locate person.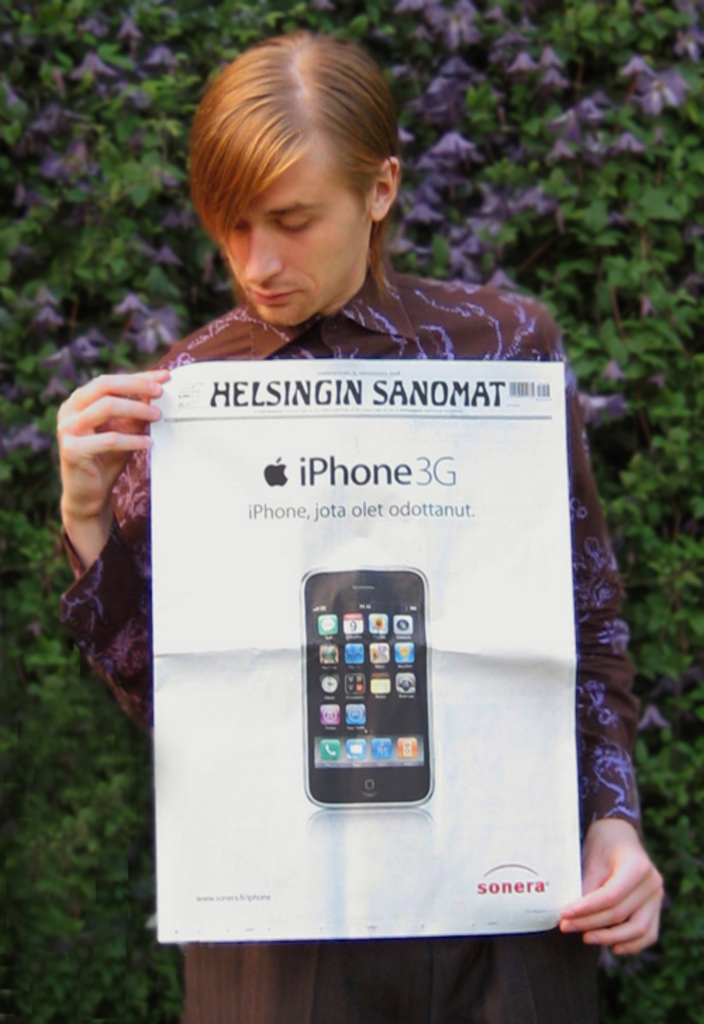
Bounding box: box(108, 121, 593, 941).
